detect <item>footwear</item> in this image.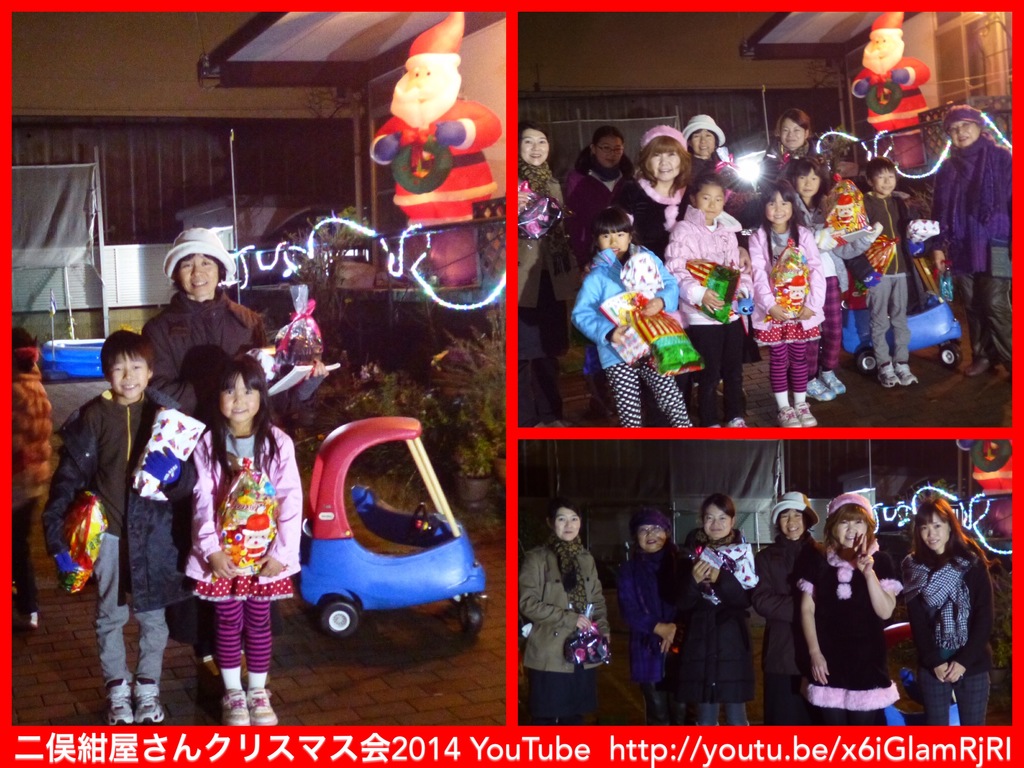
Detection: (left=109, top=681, right=135, bottom=724).
